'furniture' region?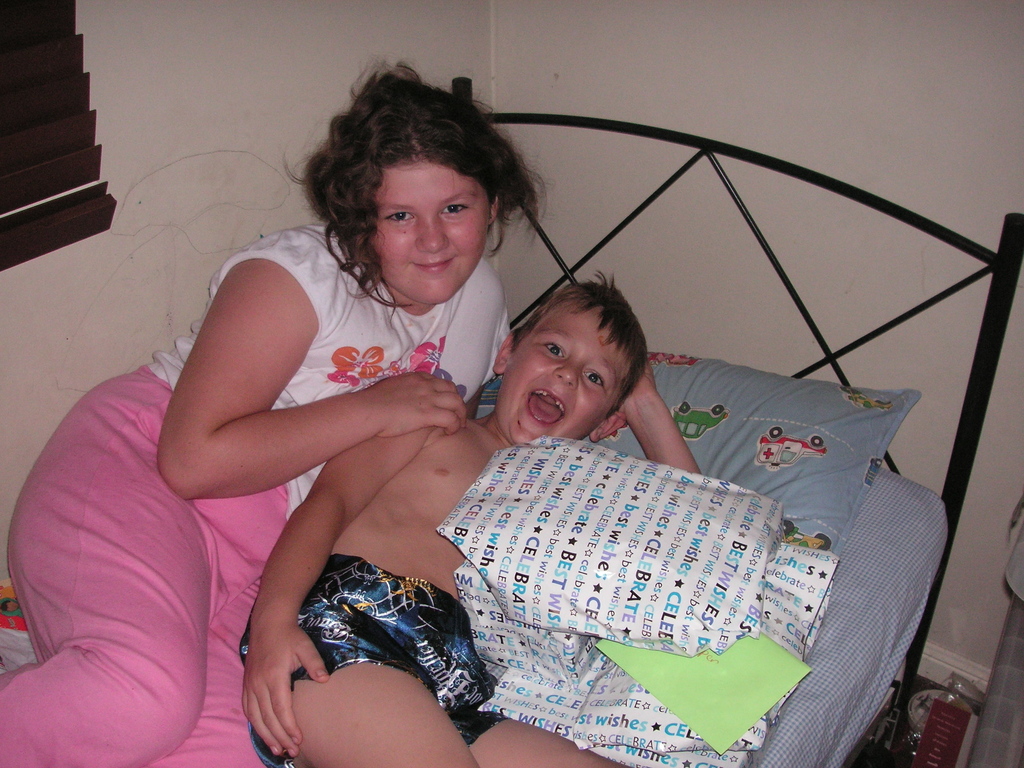
box=[964, 507, 1023, 767]
